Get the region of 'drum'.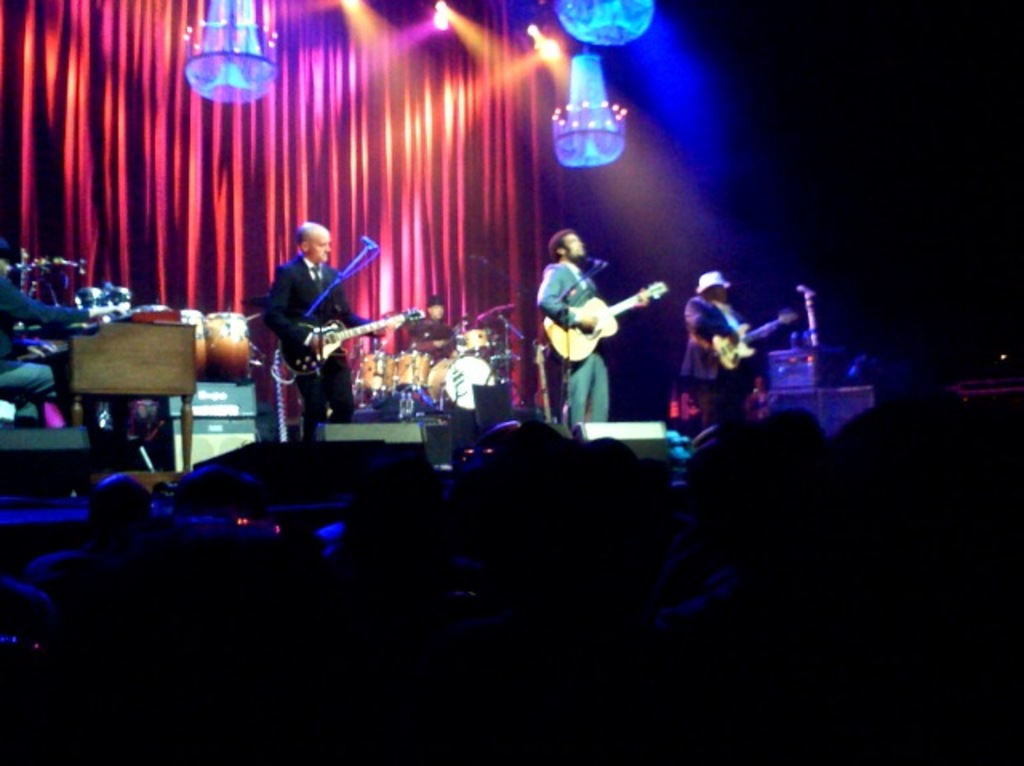
bbox(30, 256, 85, 310).
